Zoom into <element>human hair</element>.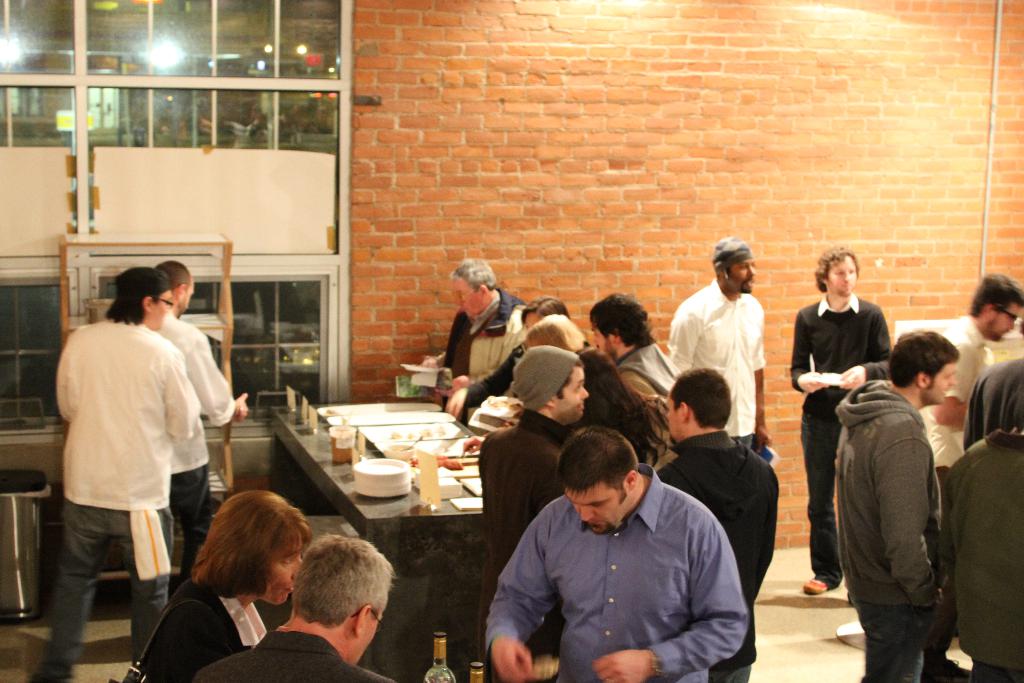
Zoom target: 885:329:960:392.
